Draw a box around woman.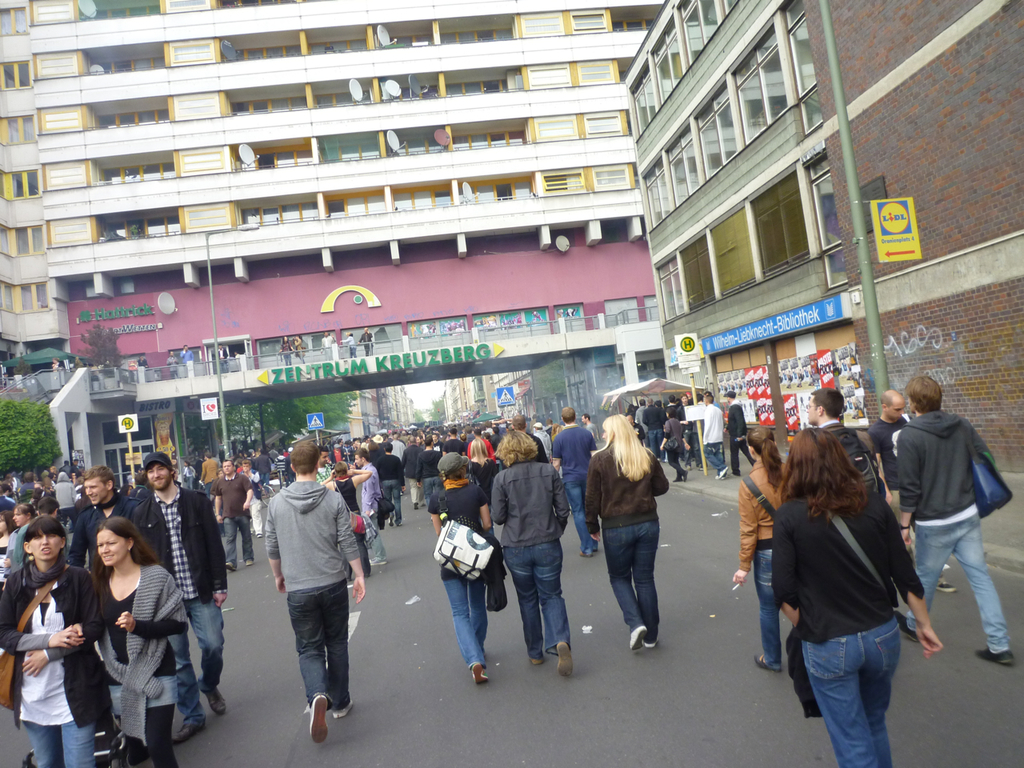
<region>0, 514, 19, 584</region>.
